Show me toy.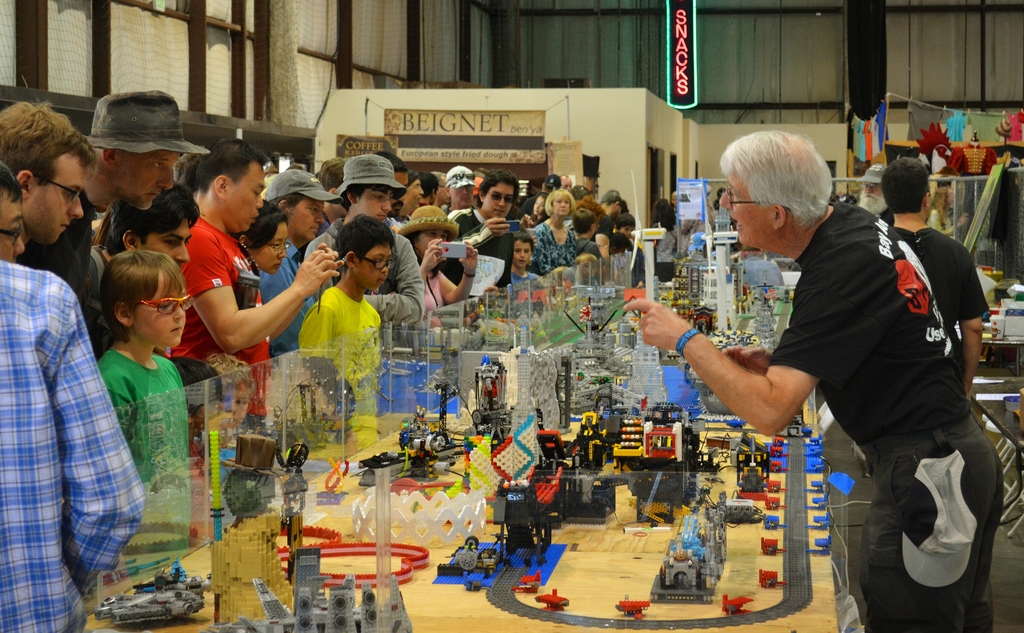
toy is here: <box>75,554,226,621</box>.
